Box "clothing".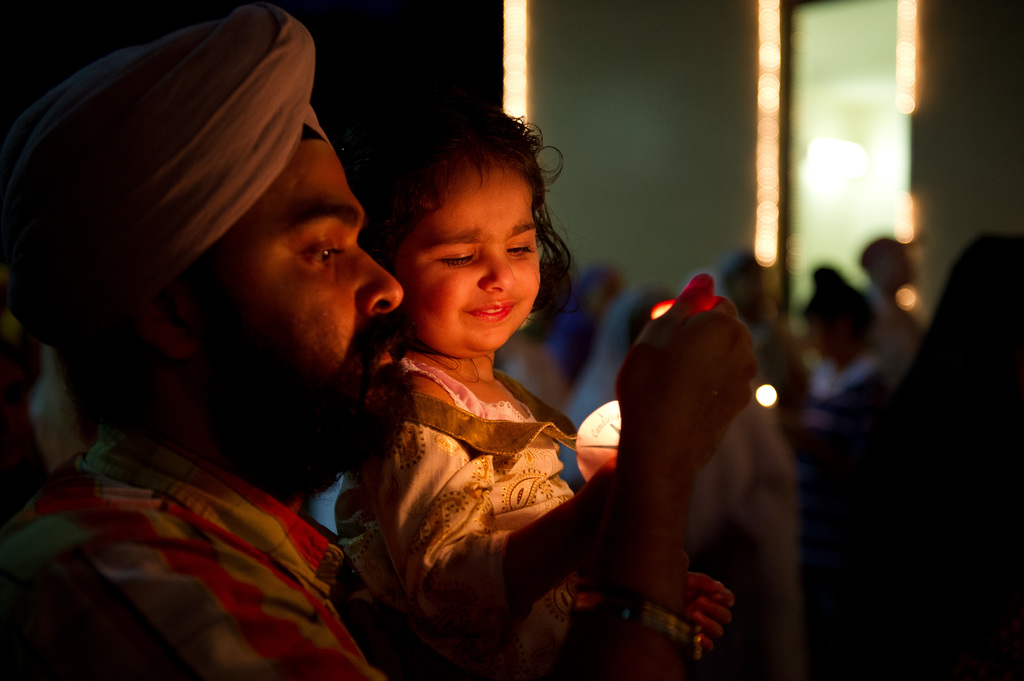
rect(810, 356, 884, 515).
